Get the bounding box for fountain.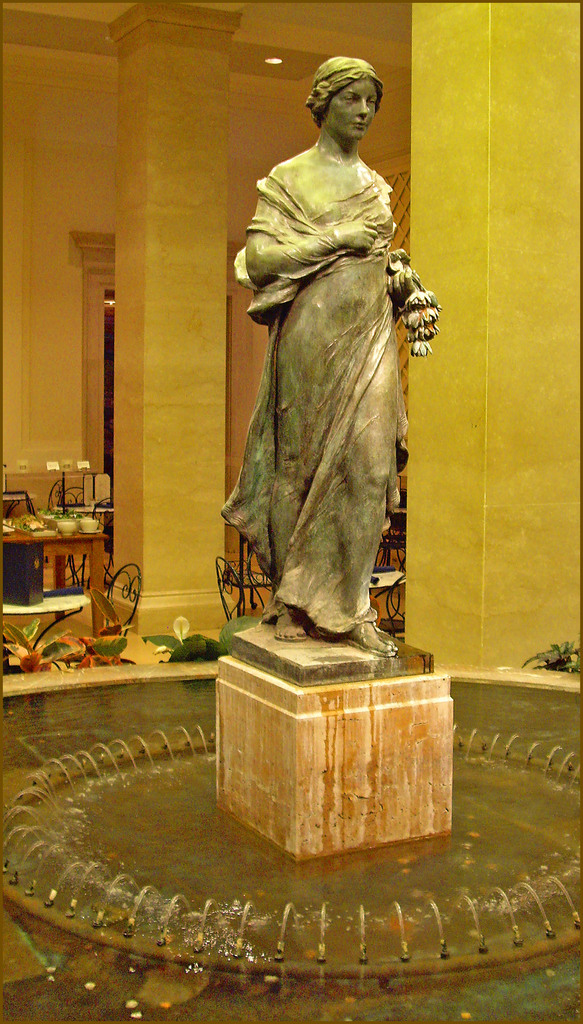
(x1=1, y1=55, x2=582, y2=1021).
